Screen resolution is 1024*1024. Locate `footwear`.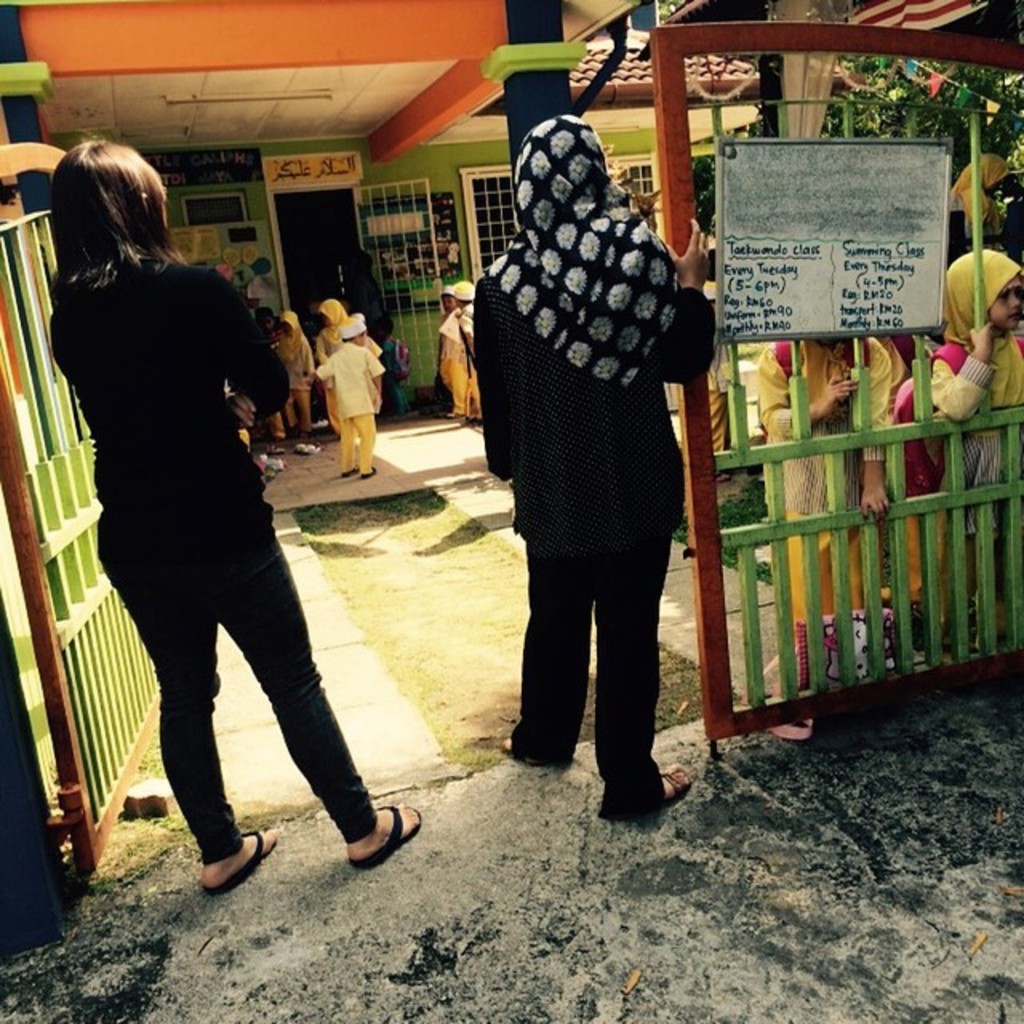
box=[293, 438, 317, 454].
